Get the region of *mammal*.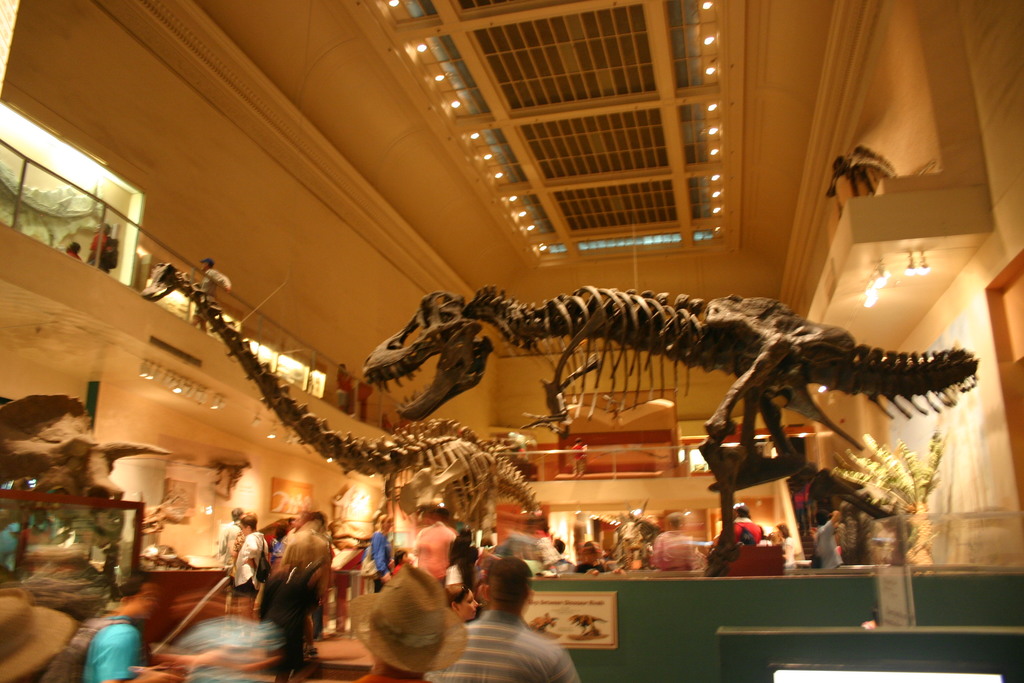
(69, 242, 78, 259).
